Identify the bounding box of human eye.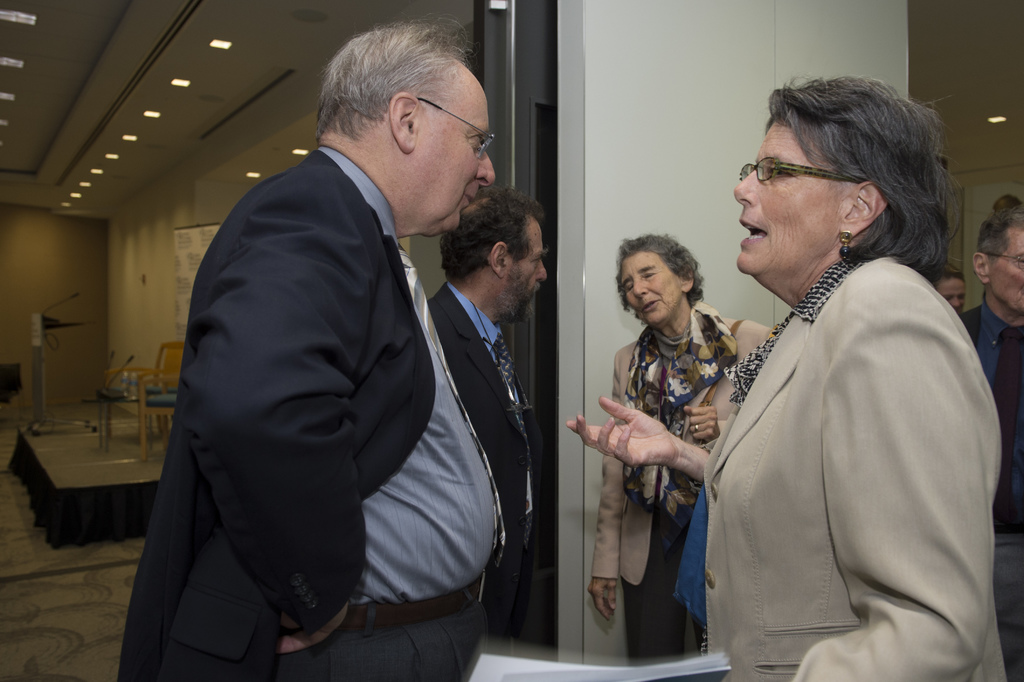
bbox=[771, 163, 797, 182].
